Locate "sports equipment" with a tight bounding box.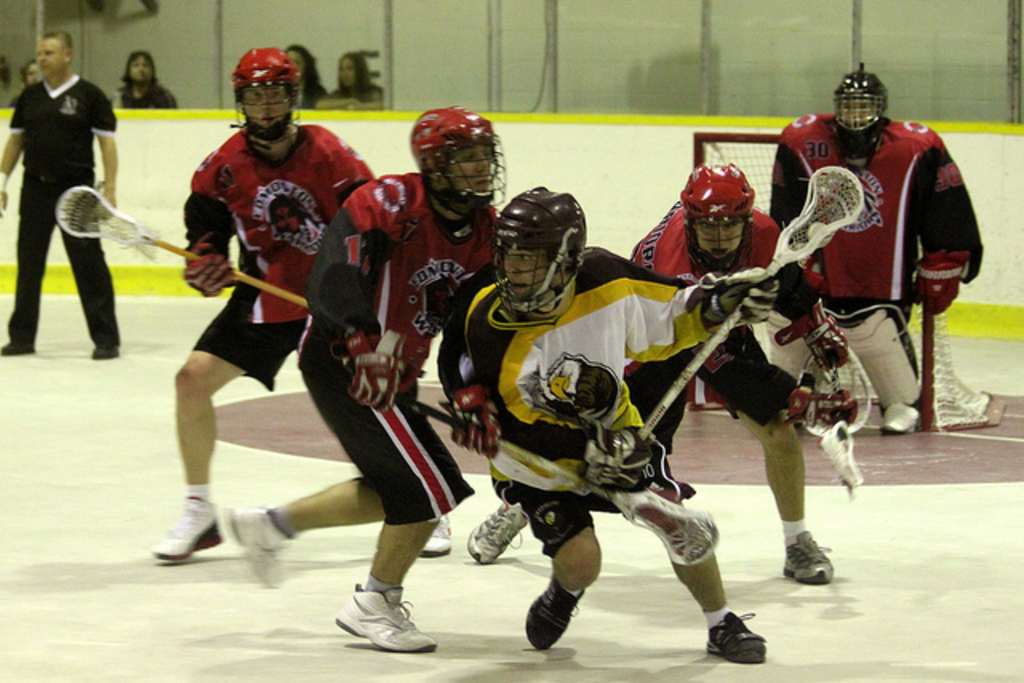
333:331:405:409.
